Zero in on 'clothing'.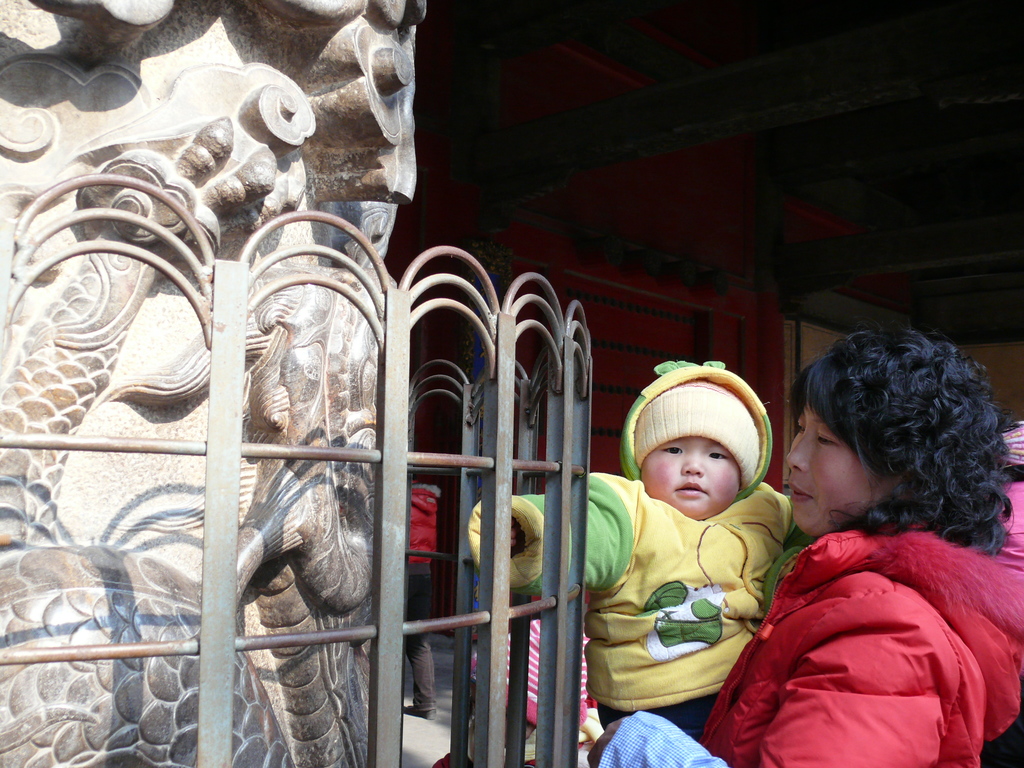
Zeroed in: [left=378, top=573, right=436, bottom=723].
